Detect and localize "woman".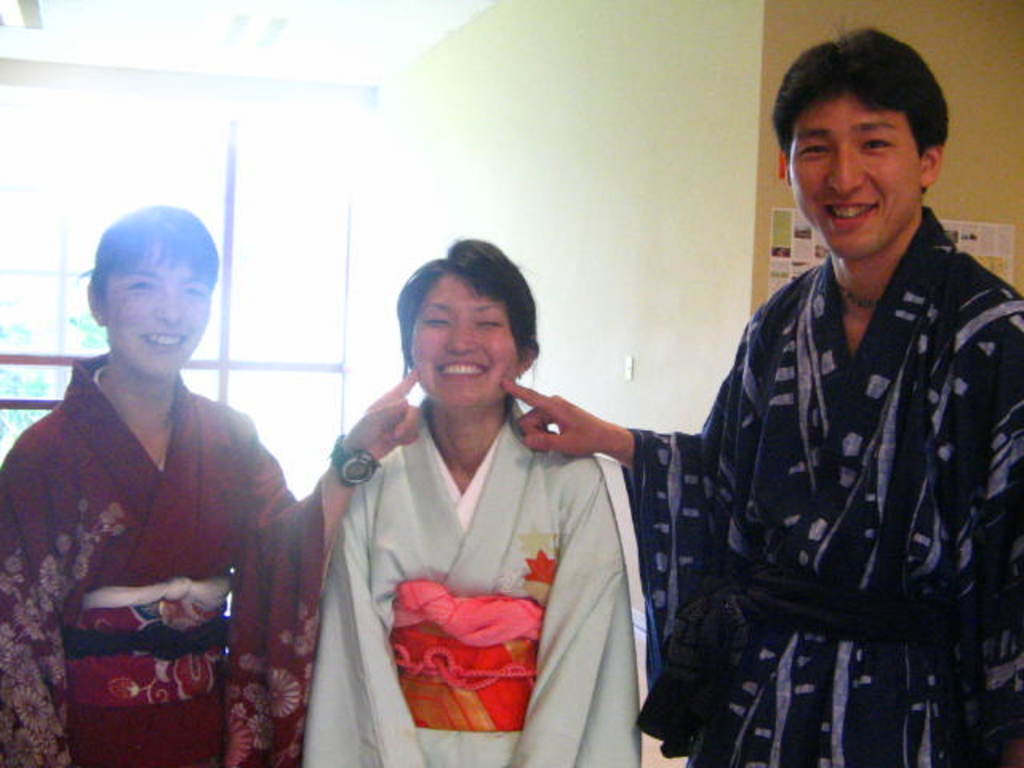
Localized at {"x1": 0, "y1": 205, "x2": 419, "y2": 766}.
